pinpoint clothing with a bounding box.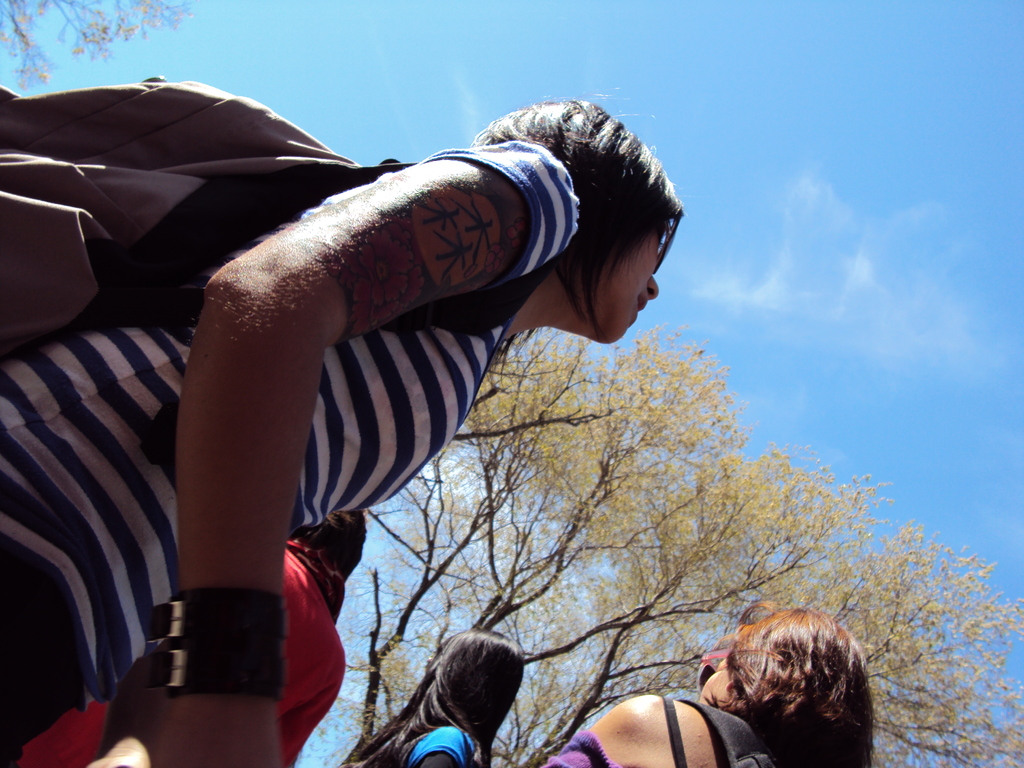
x1=534 y1=701 x2=730 y2=767.
